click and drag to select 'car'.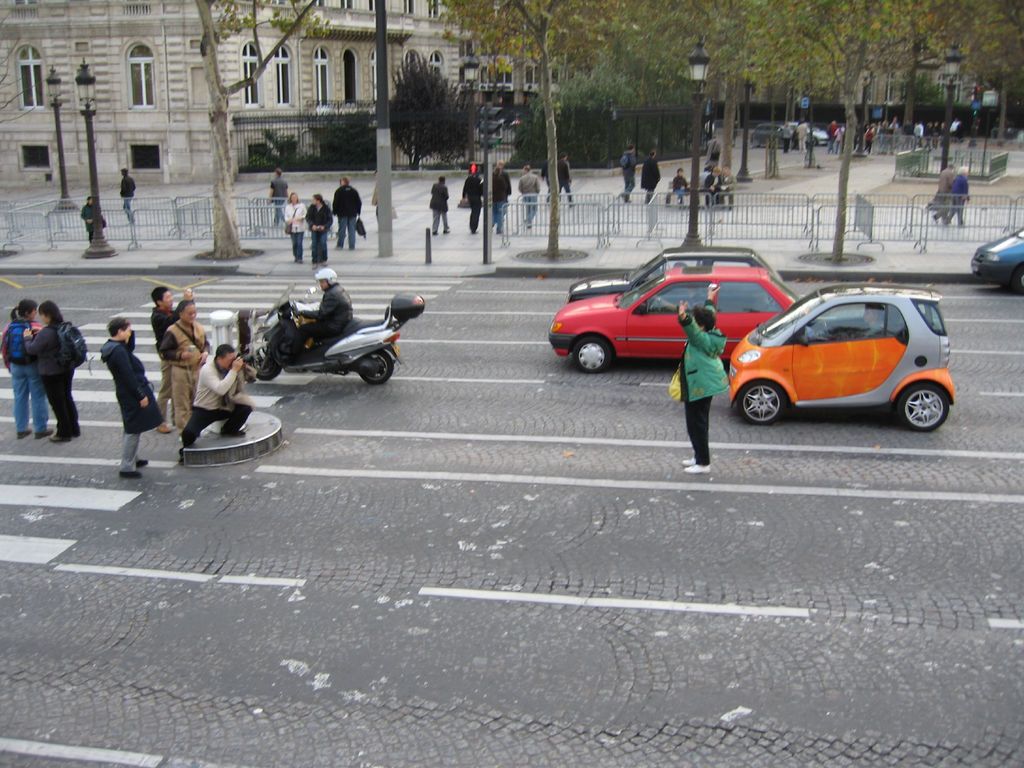
Selection: [left=959, top=224, right=1023, bottom=292].
